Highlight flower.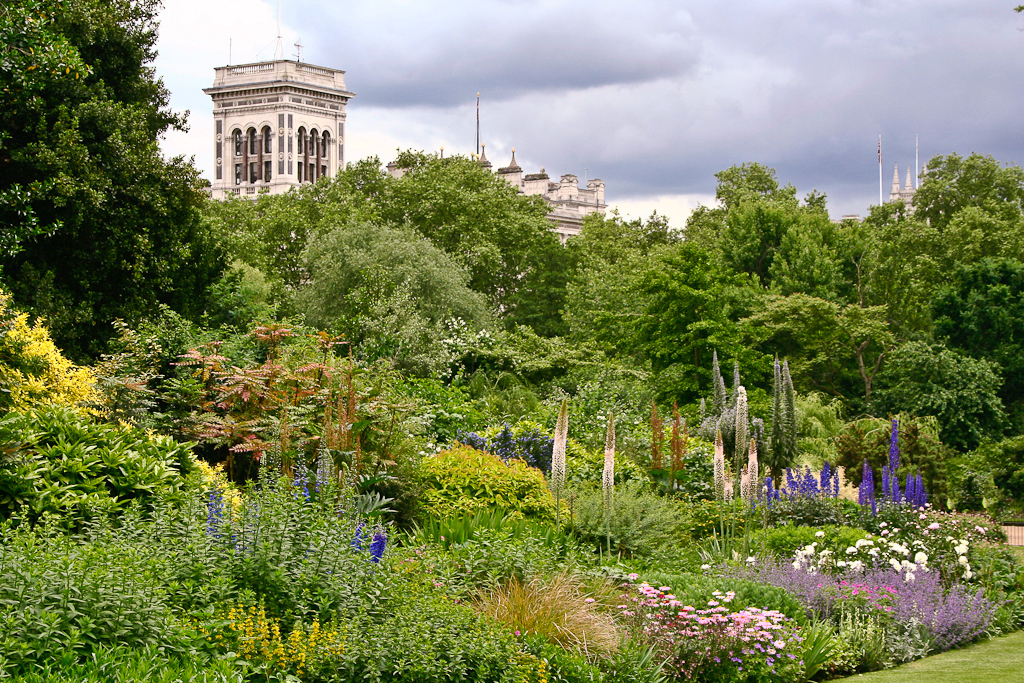
Highlighted region: locate(584, 596, 592, 604).
